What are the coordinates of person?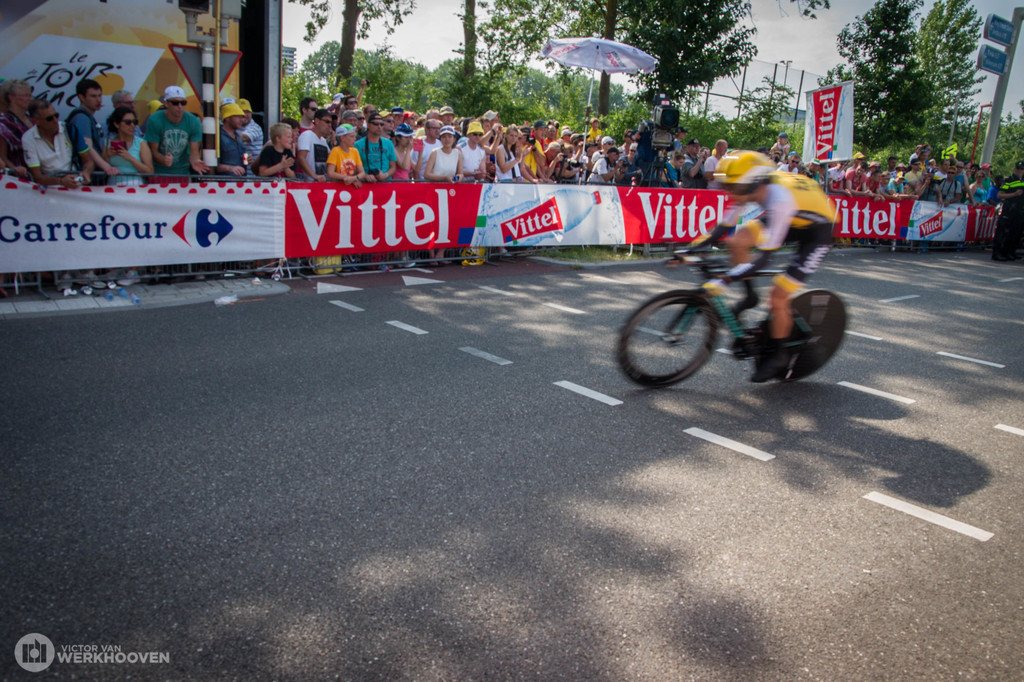
box(772, 132, 787, 154).
